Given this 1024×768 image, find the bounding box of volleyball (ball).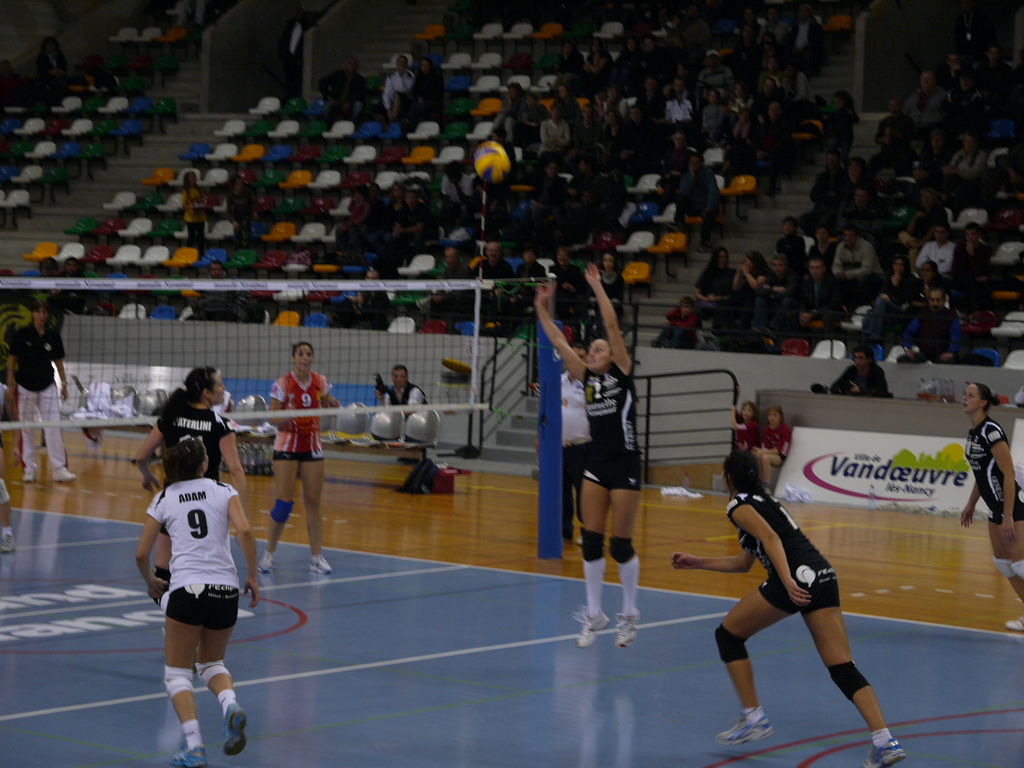
(x1=475, y1=138, x2=512, y2=178).
